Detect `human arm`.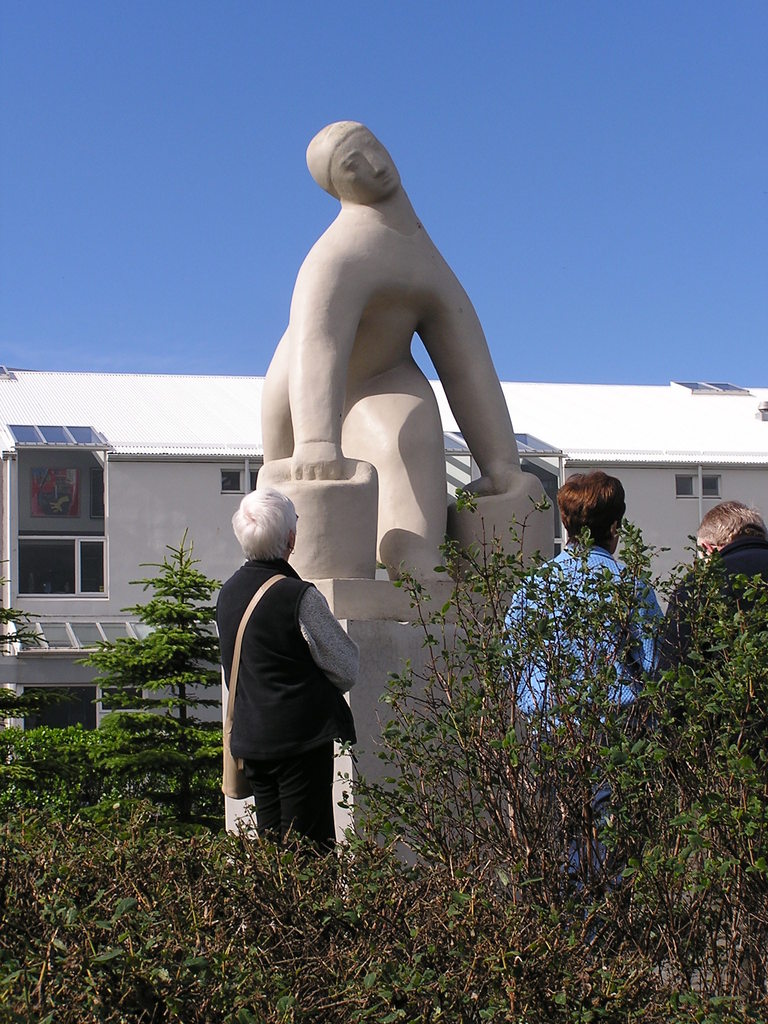
Detected at 286 241 367 480.
